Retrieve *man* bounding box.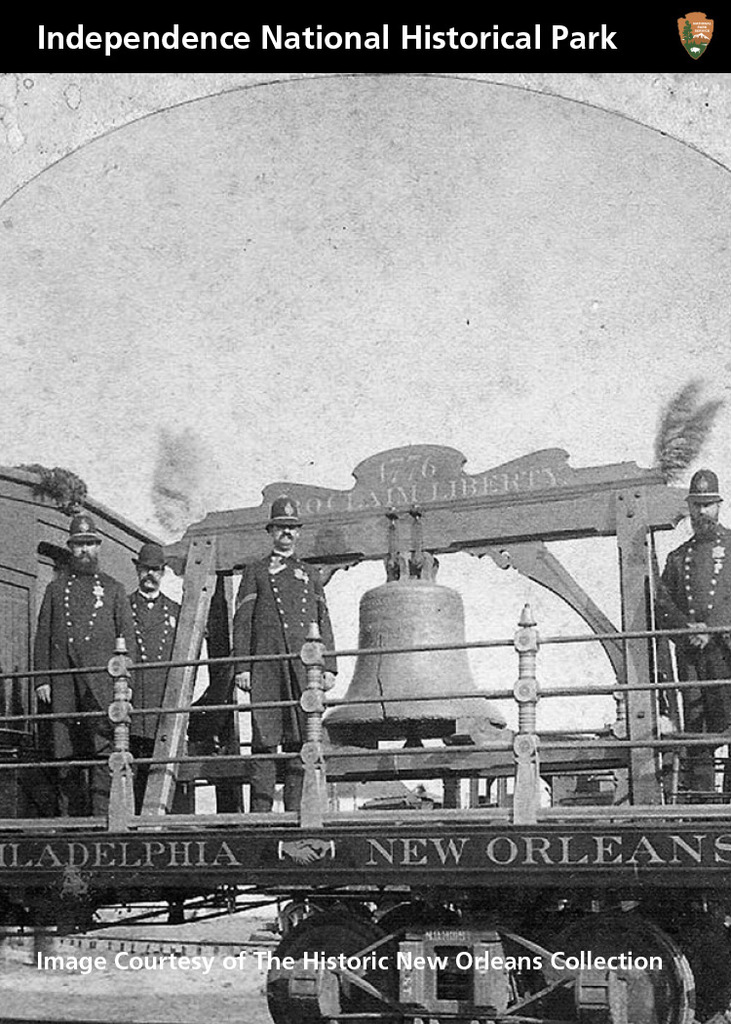
Bounding box: <box>657,465,730,793</box>.
